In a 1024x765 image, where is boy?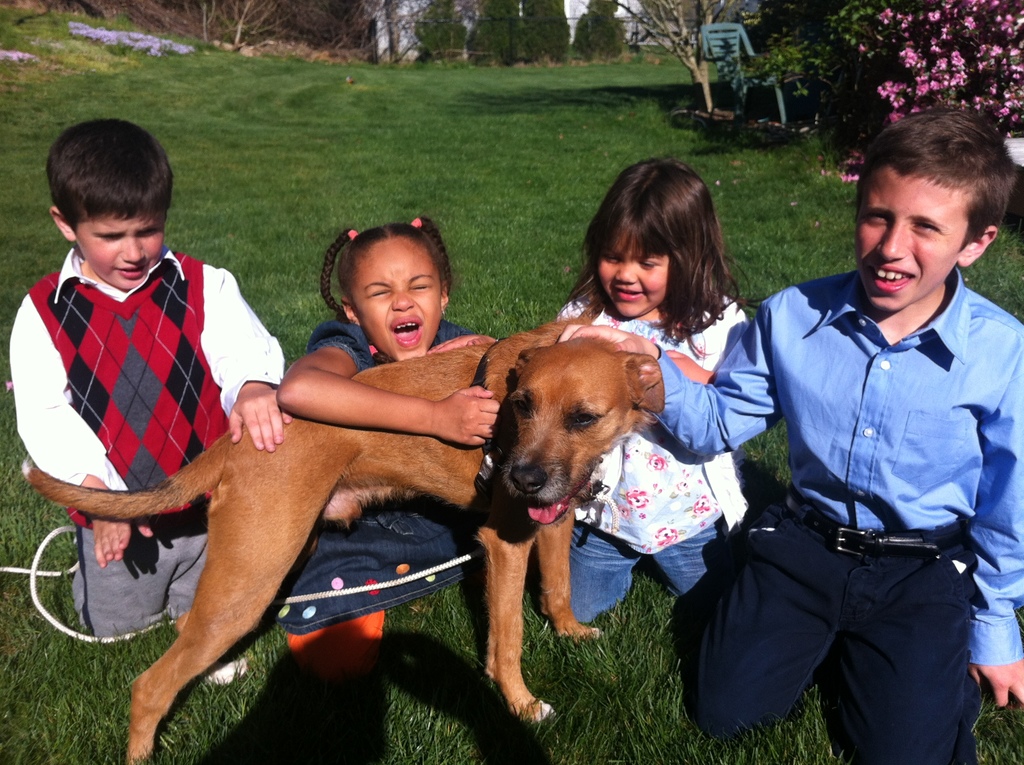
(557,106,1023,764).
